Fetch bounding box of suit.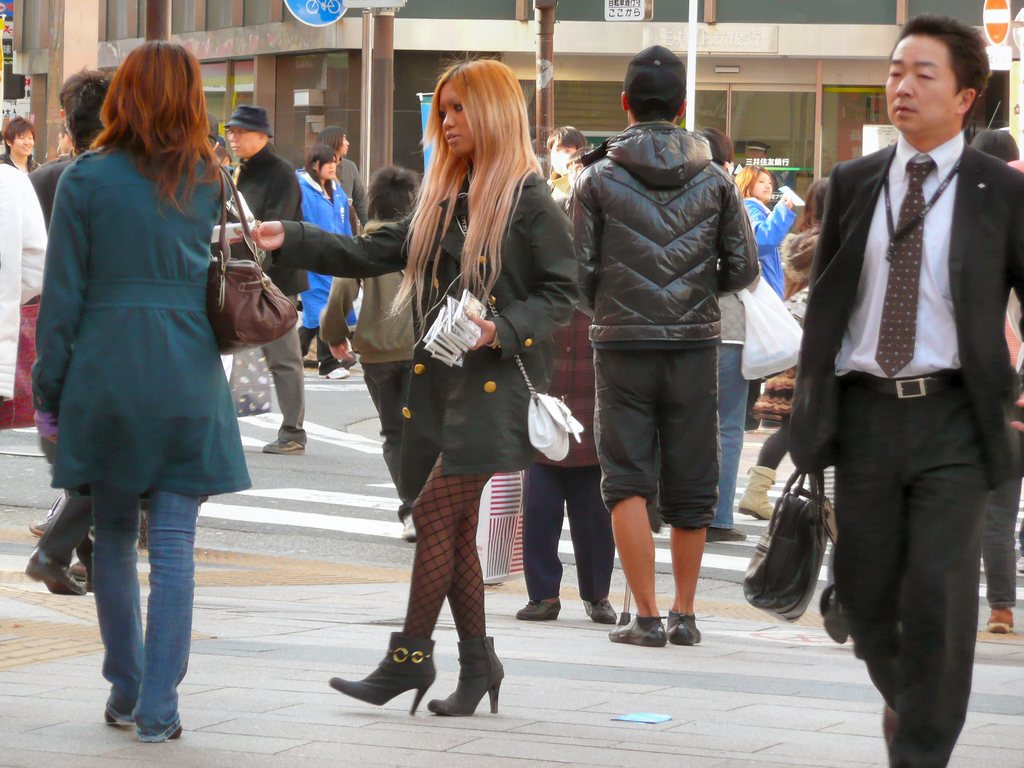
Bbox: box(399, 171, 579, 499).
